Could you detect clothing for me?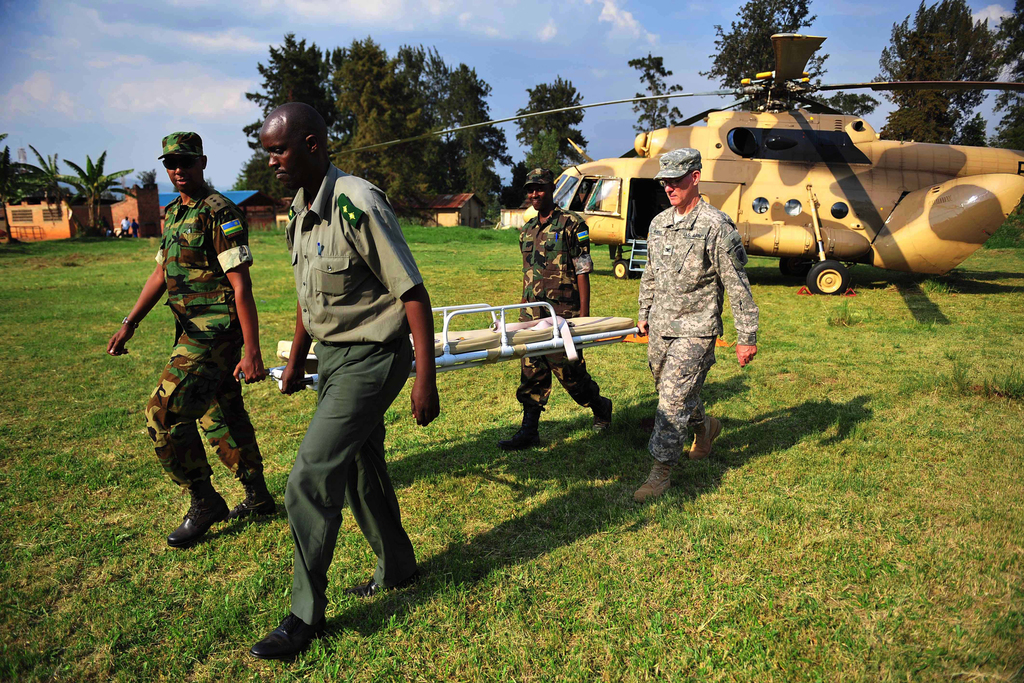
Detection result: (left=516, top=200, right=602, bottom=410).
